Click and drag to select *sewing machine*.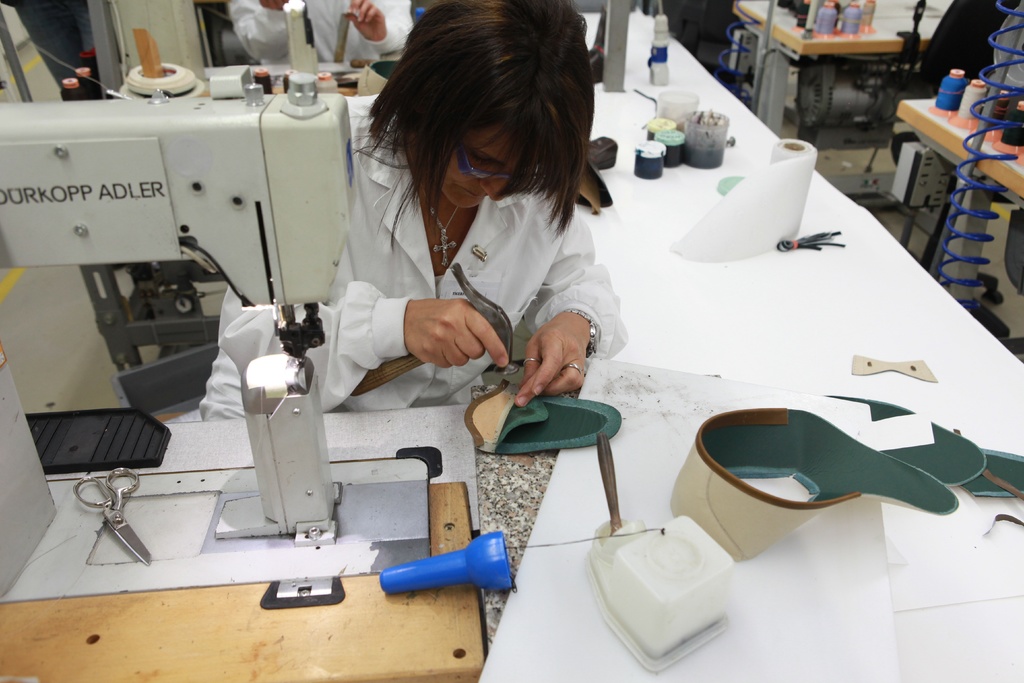
Selection: {"x1": 0, "y1": 67, "x2": 433, "y2": 600}.
